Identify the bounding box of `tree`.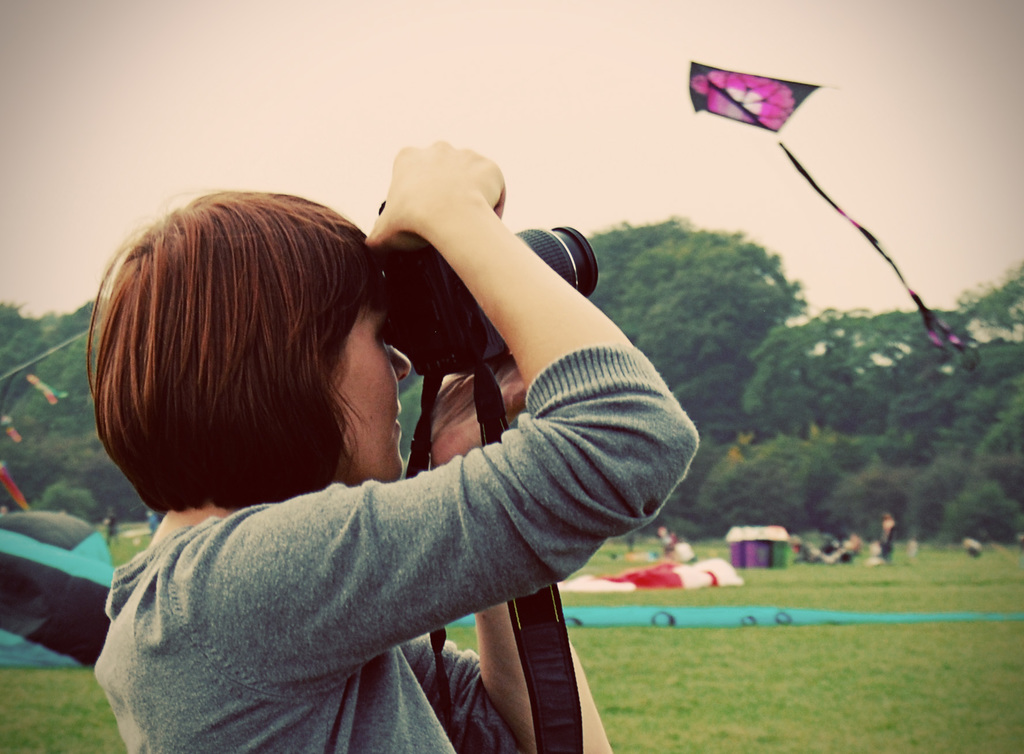
<box>588,214,813,421</box>.
